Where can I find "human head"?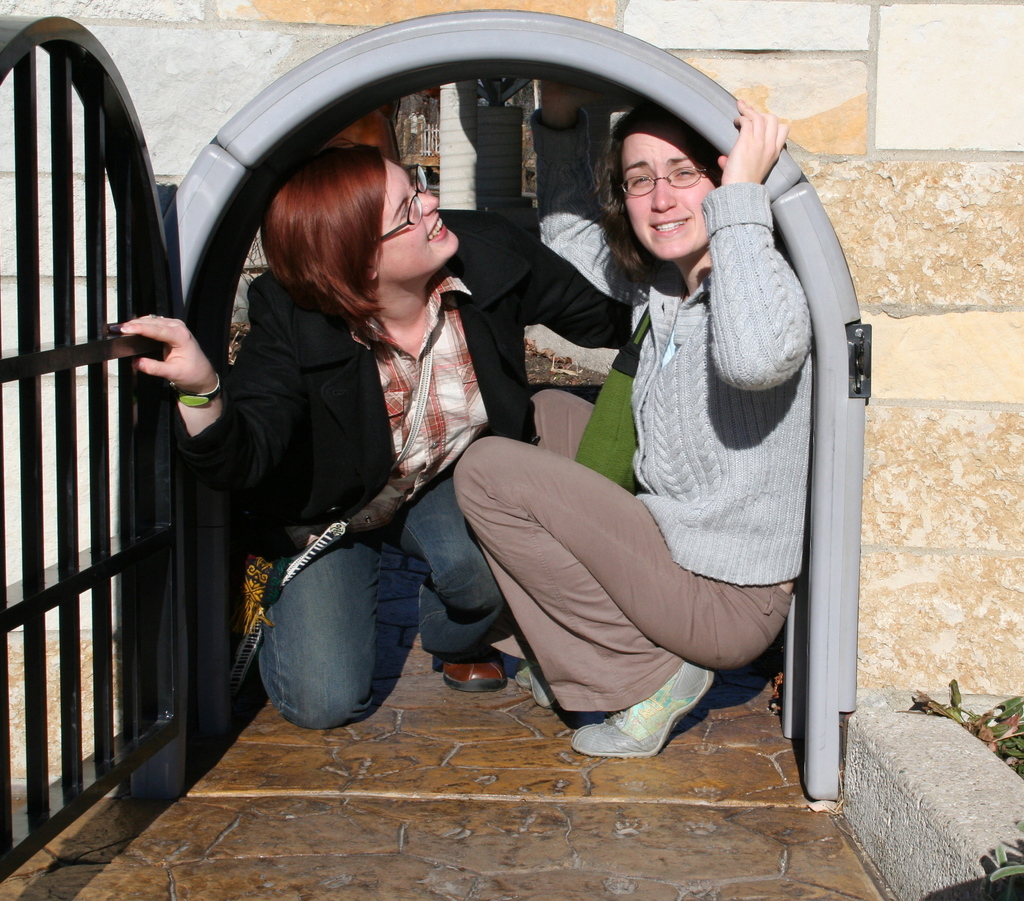
You can find it at BBox(613, 106, 719, 260).
